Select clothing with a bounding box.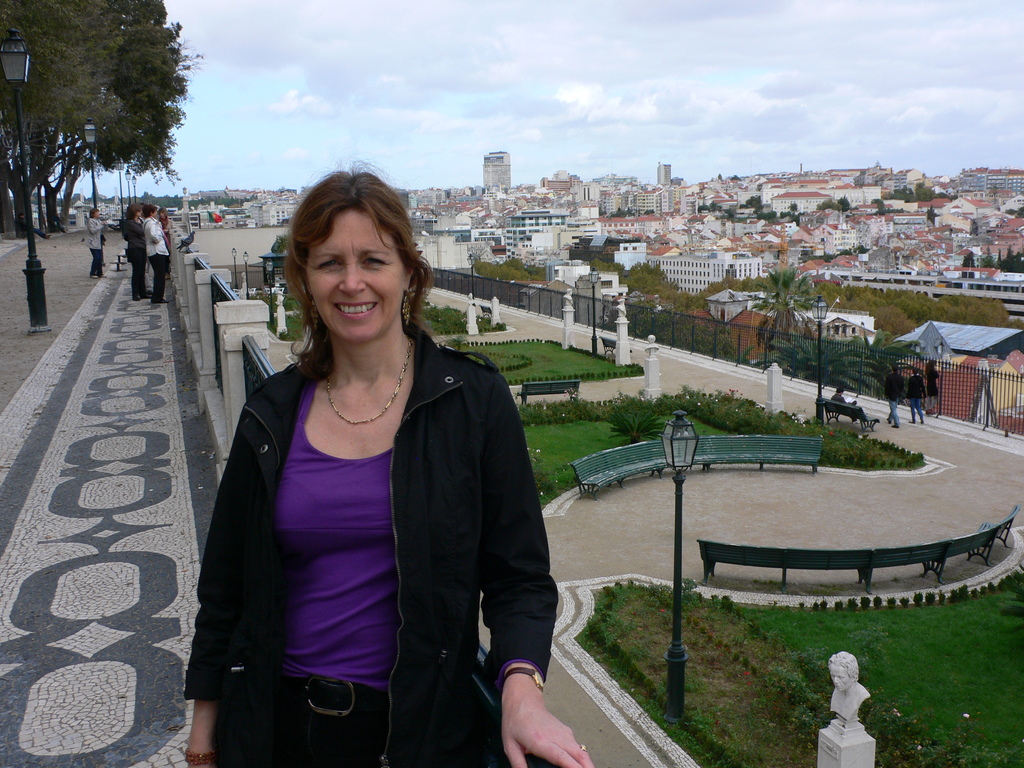
locate(19, 218, 46, 239).
